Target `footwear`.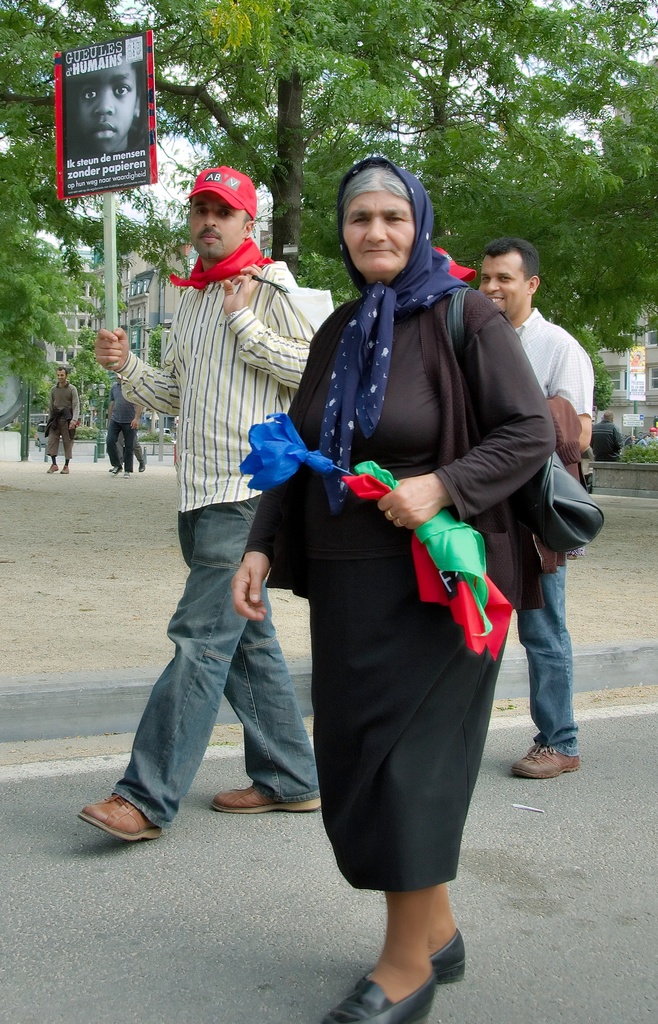
Target region: <box>47,463,59,473</box>.
